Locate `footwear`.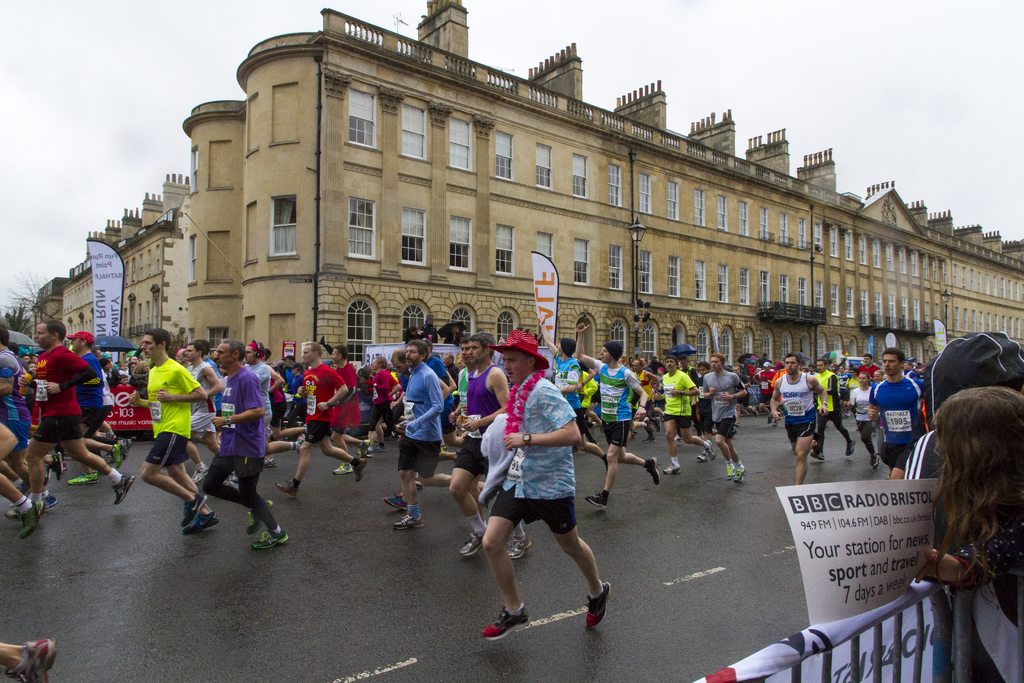
Bounding box: 582, 580, 612, 629.
